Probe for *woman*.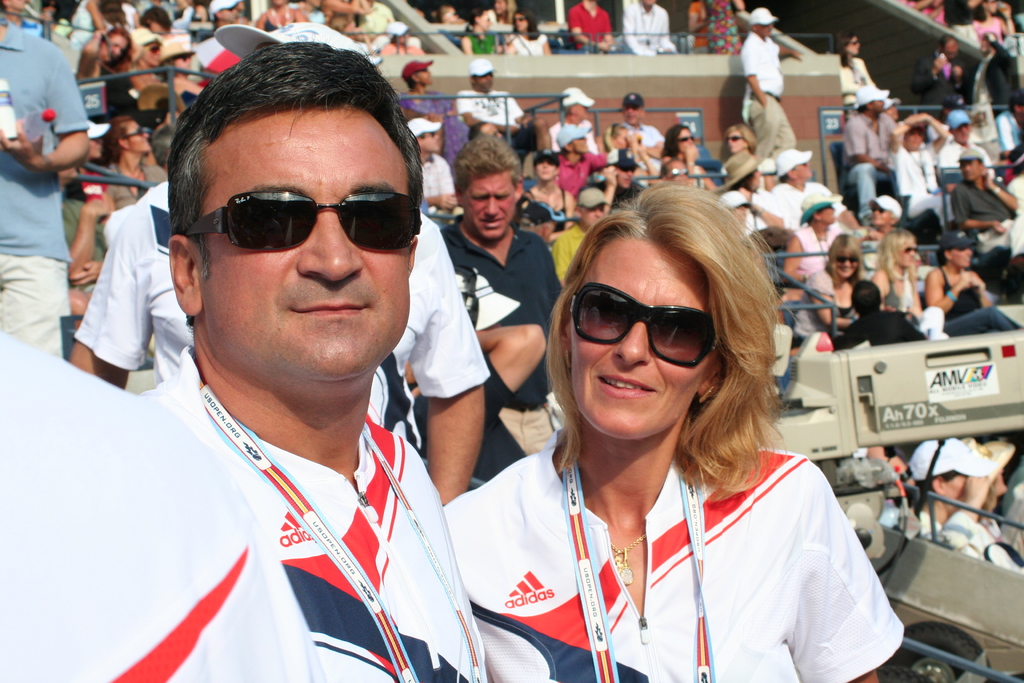
Probe result: [449, 182, 884, 682].
